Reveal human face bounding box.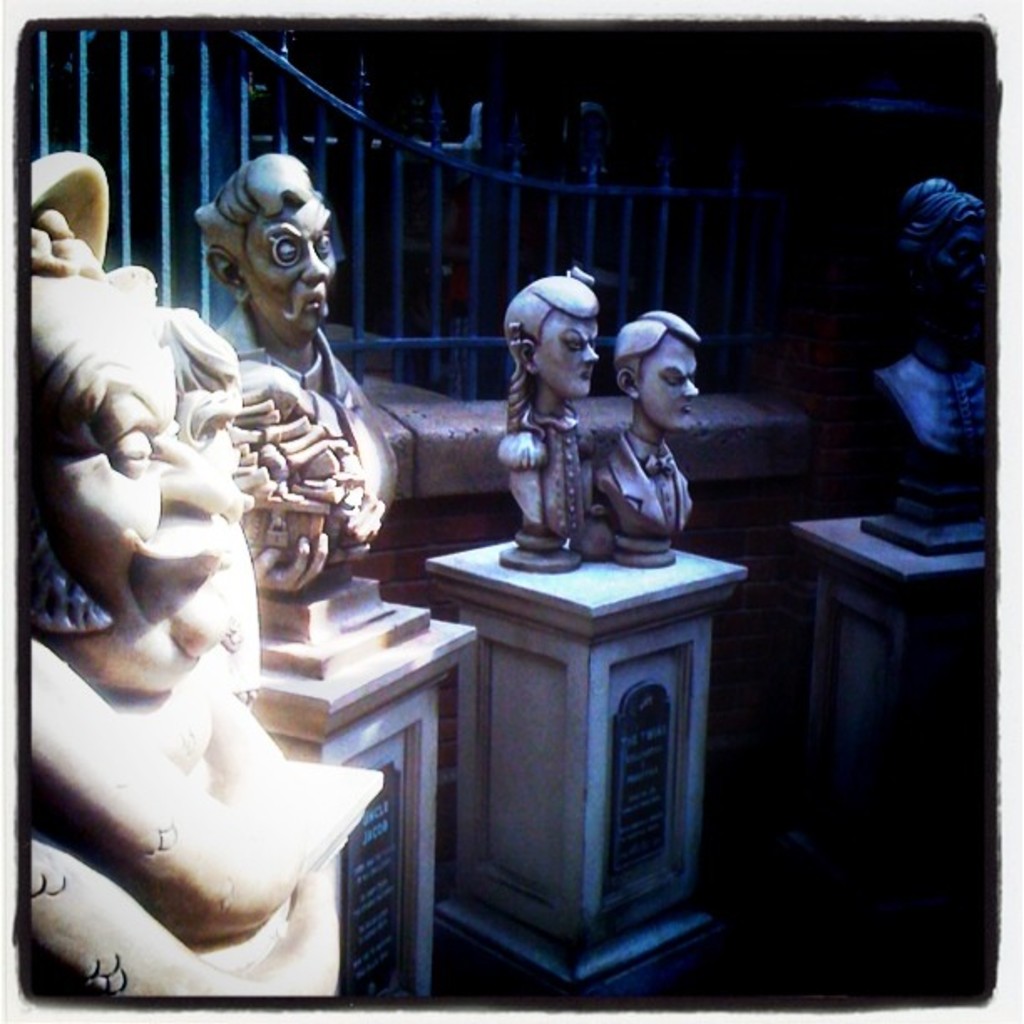
Revealed: <box>540,316,604,398</box>.
